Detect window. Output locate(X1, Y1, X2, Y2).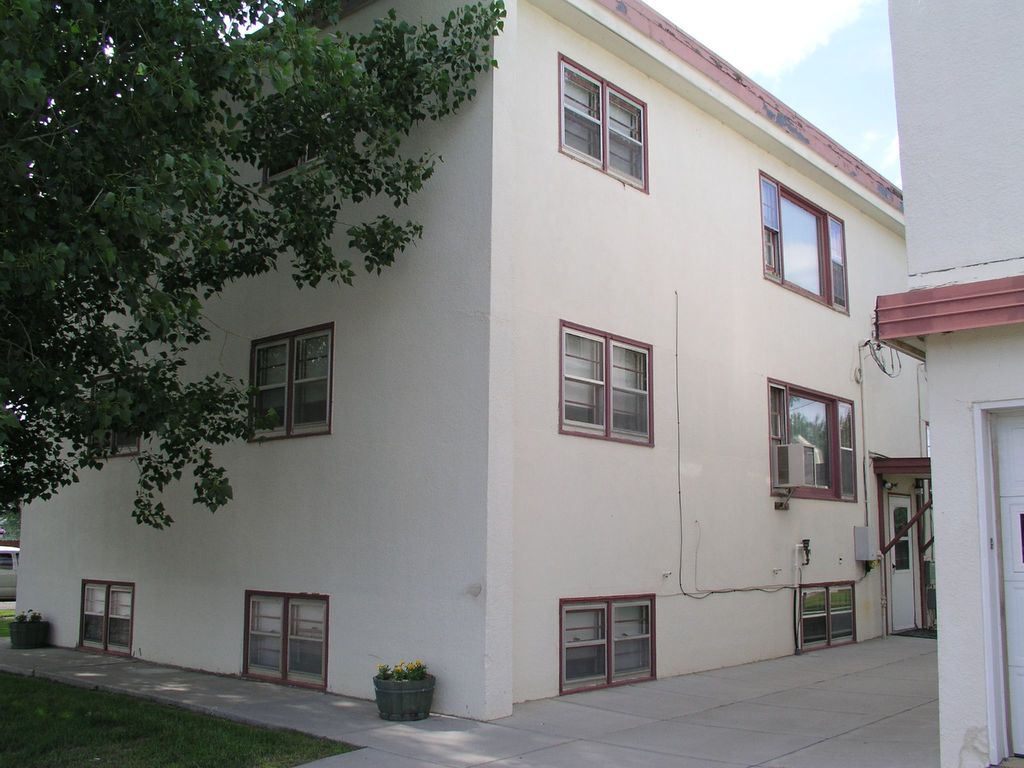
locate(252, 594, 328, 689).
